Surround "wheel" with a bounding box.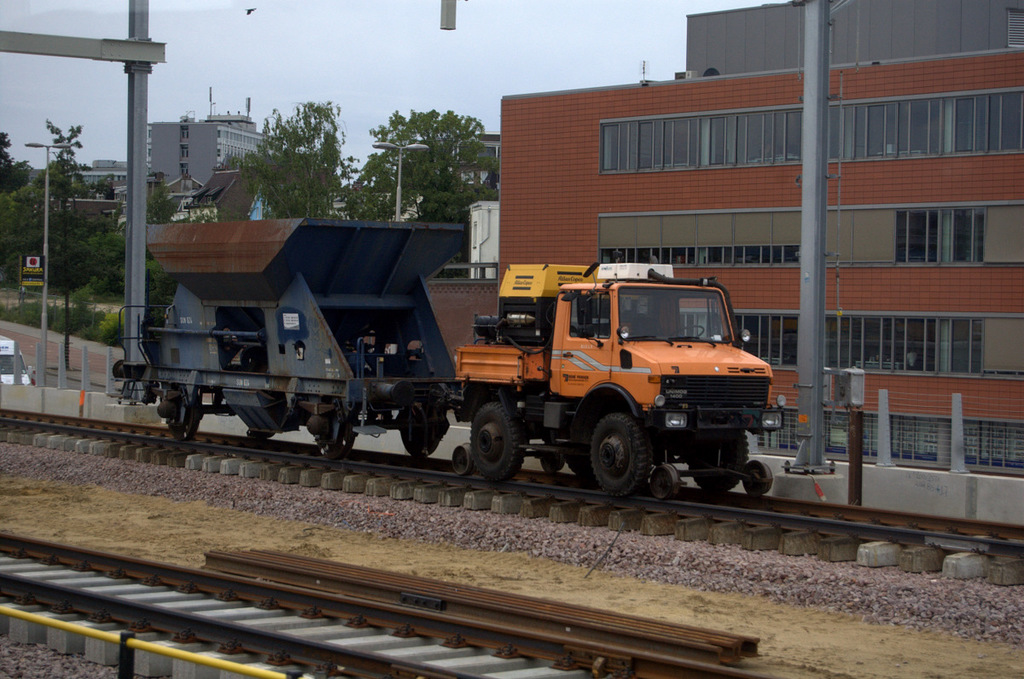
468,403,526,479.
